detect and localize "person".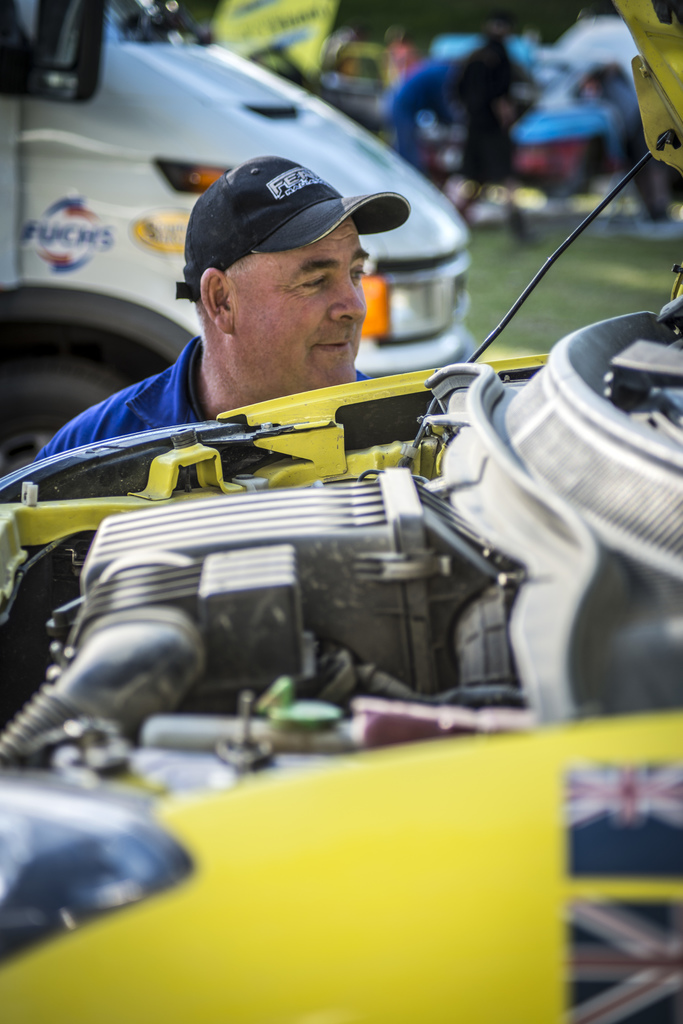
Localized at 14:154:369:502.
